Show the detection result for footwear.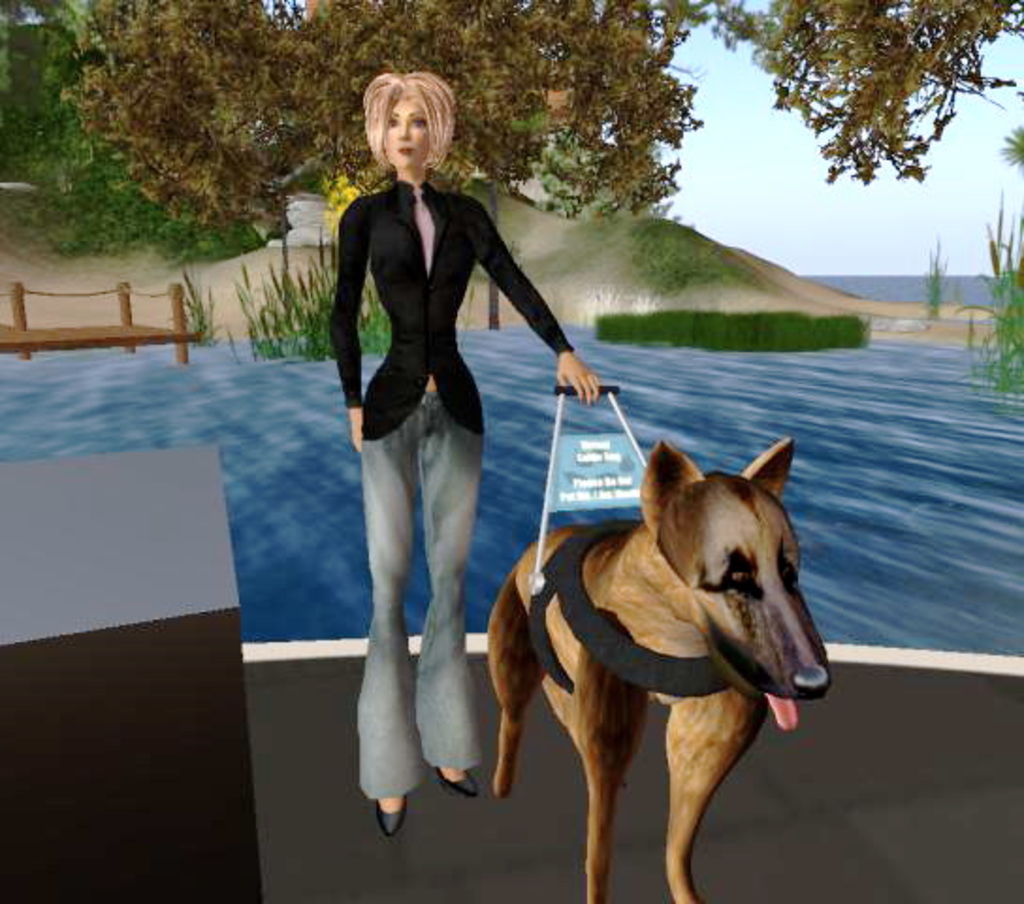
BBox(373, 791, 412, 840).
